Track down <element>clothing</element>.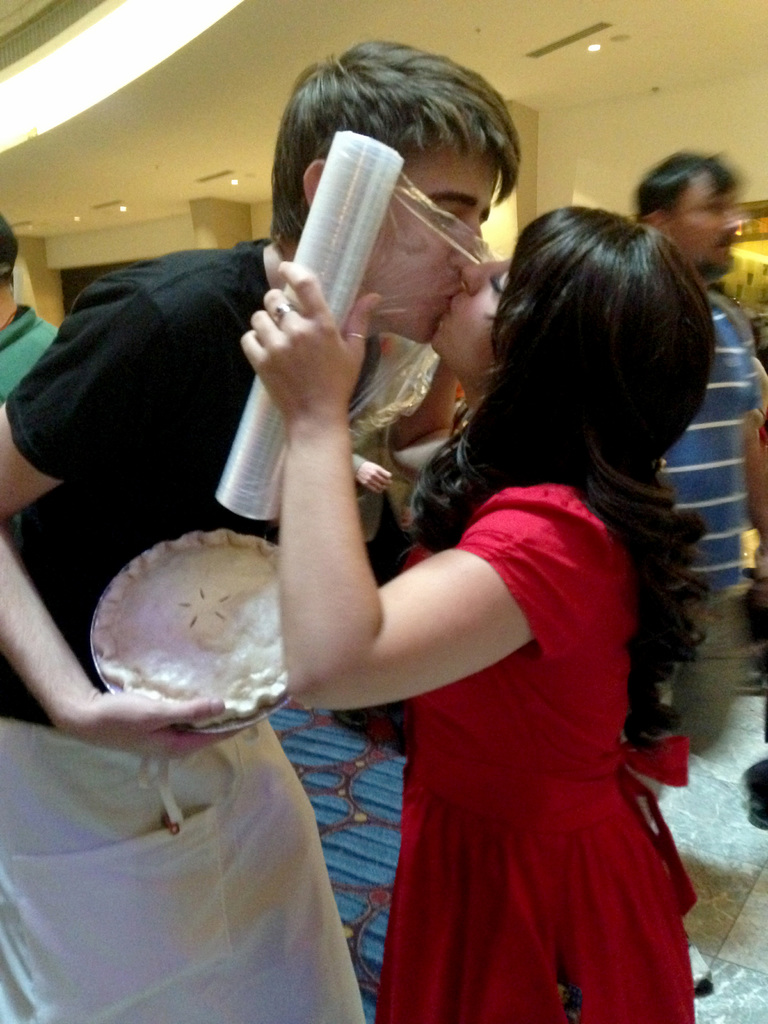
Tracked to l=6, t=239, r=767, b=1021.
